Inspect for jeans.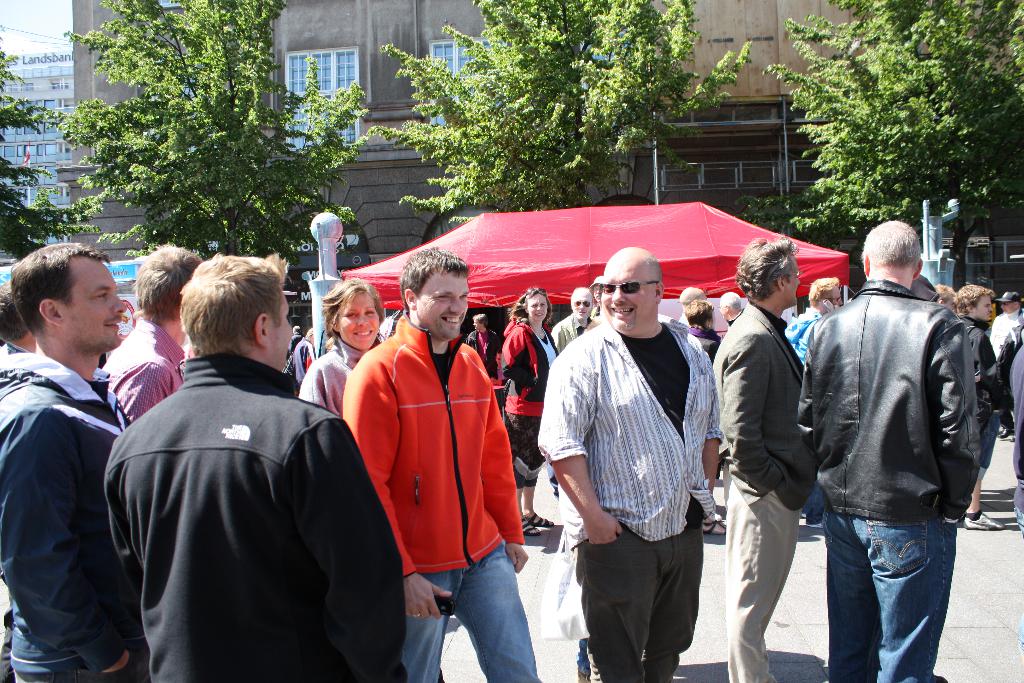
Inspection: <bbox>398, 541, 536, 678</bbox>.
